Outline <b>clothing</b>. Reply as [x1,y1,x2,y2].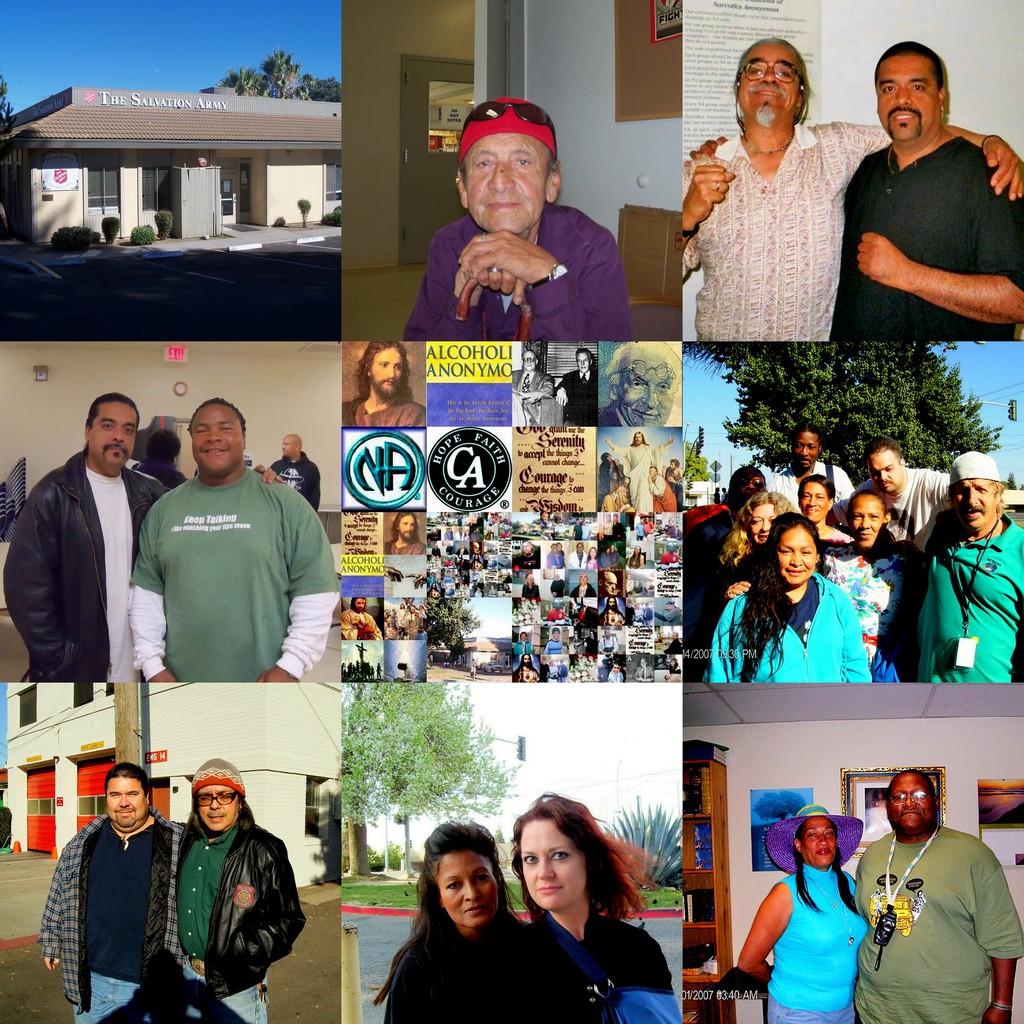
[499,909,669,1023].
